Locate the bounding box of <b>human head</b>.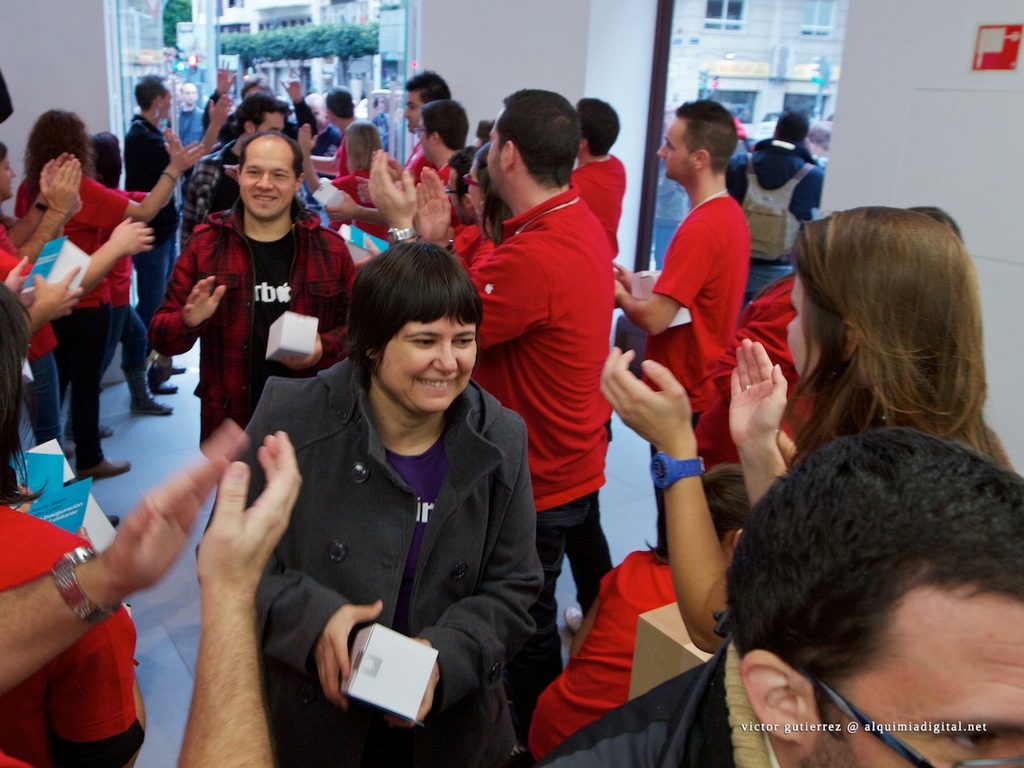
Bounding box: (x1=234, y1=90, x2=288, y2=131).
